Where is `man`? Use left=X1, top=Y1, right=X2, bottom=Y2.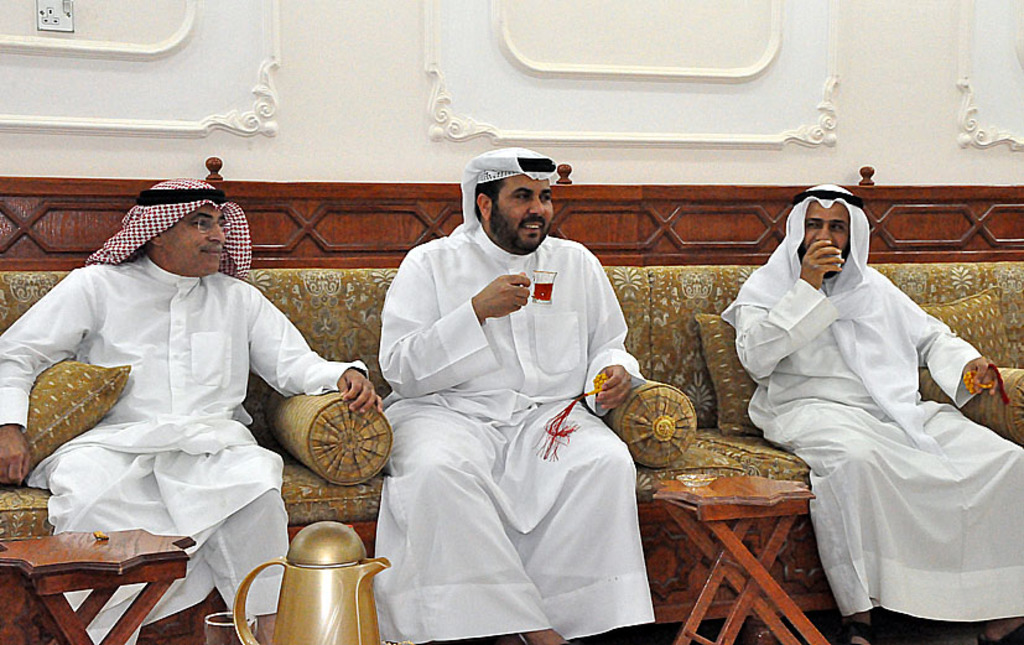
left=0, top=182, right=388, bottom=644.
